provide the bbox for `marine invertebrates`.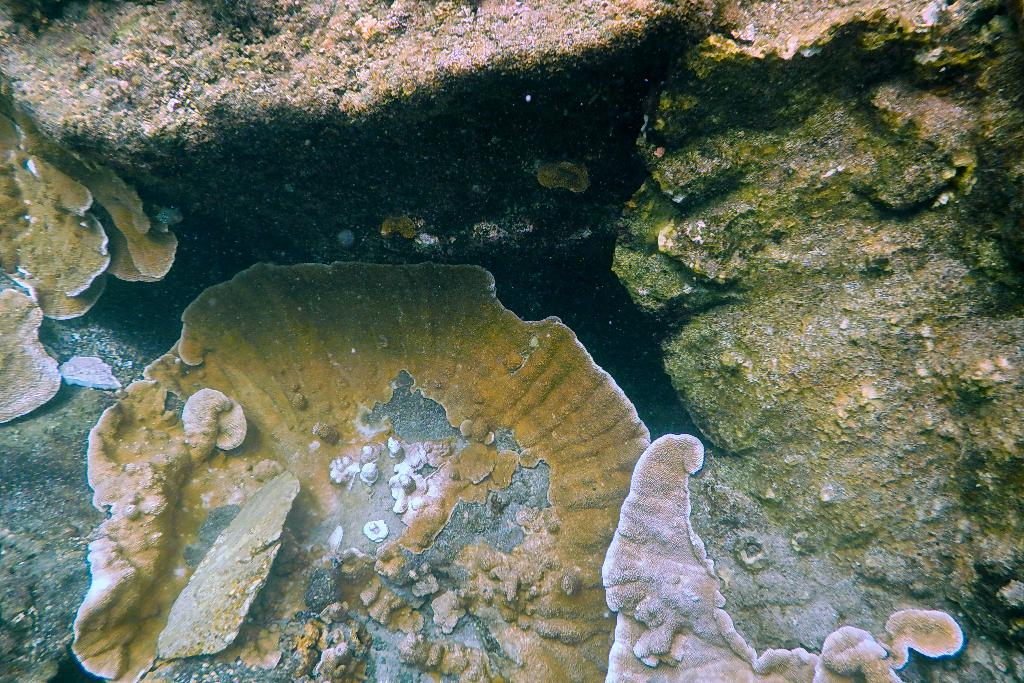
<region>0, 73, 195, 440</region>.
